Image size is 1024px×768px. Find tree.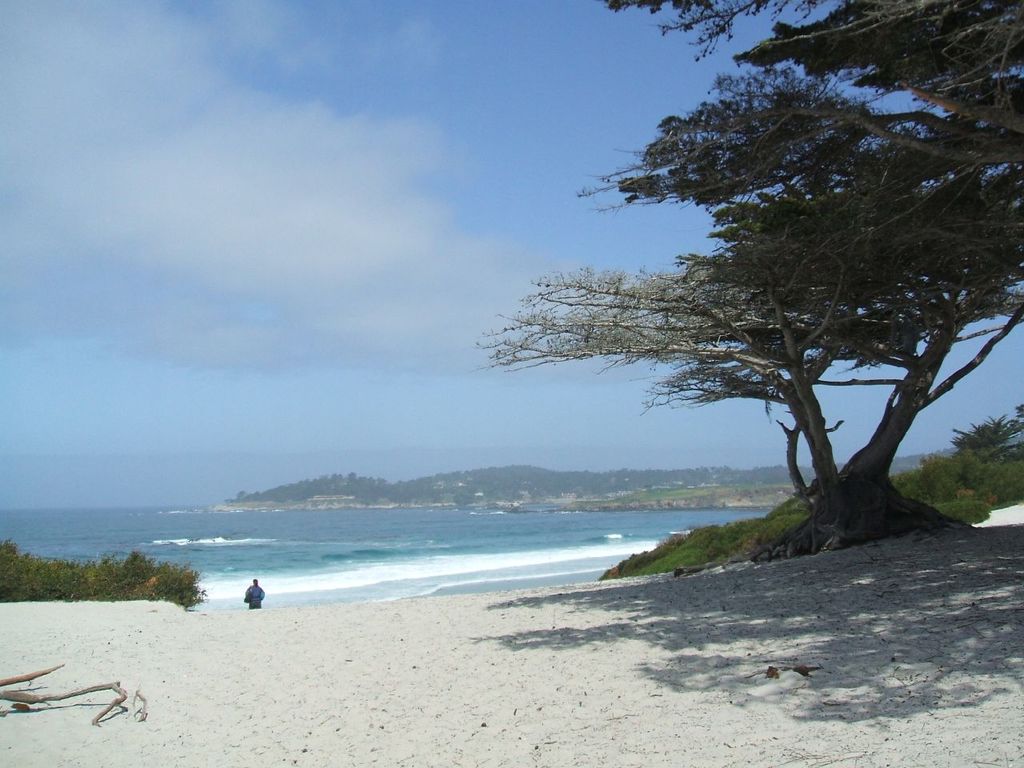
474, 0, 1010, 569.
